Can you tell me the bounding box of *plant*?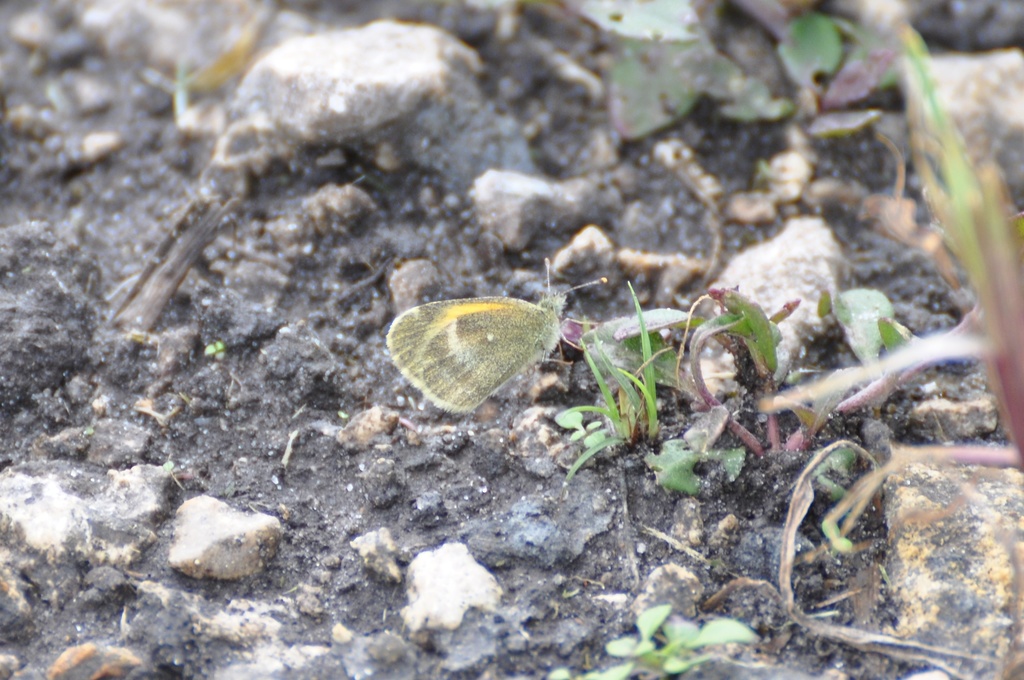
pyautogui.locateOnScreen(635, 279, 946, 452).
